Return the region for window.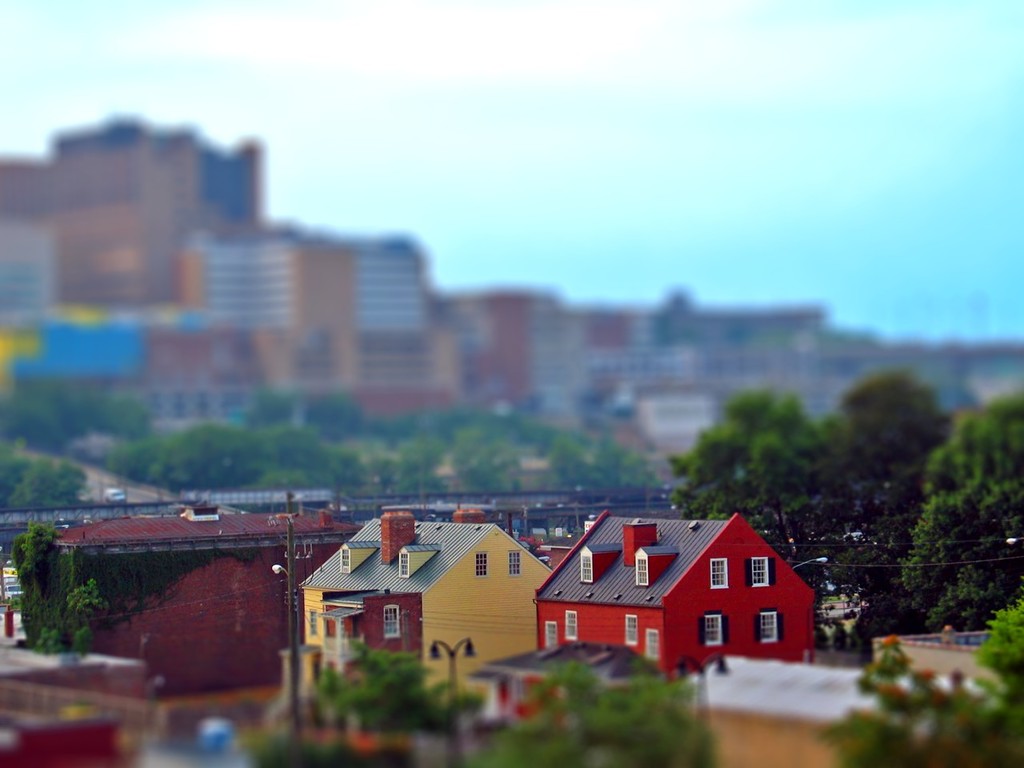
562 612 578 642.
